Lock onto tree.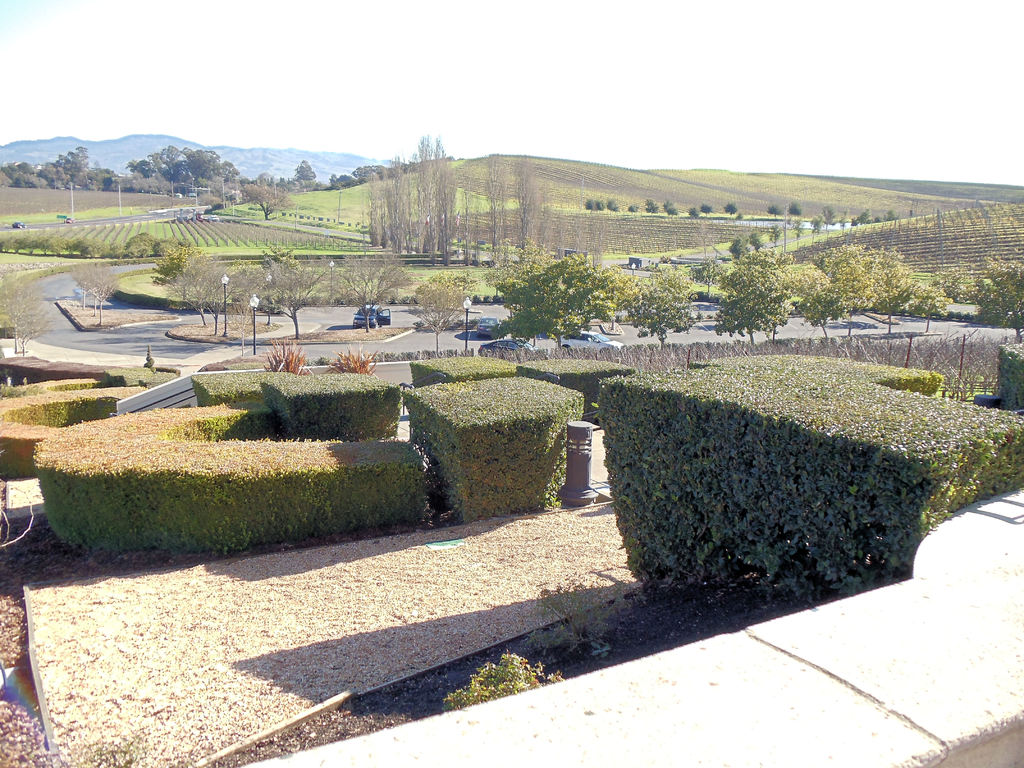
Locked: 821 203 836 235.
